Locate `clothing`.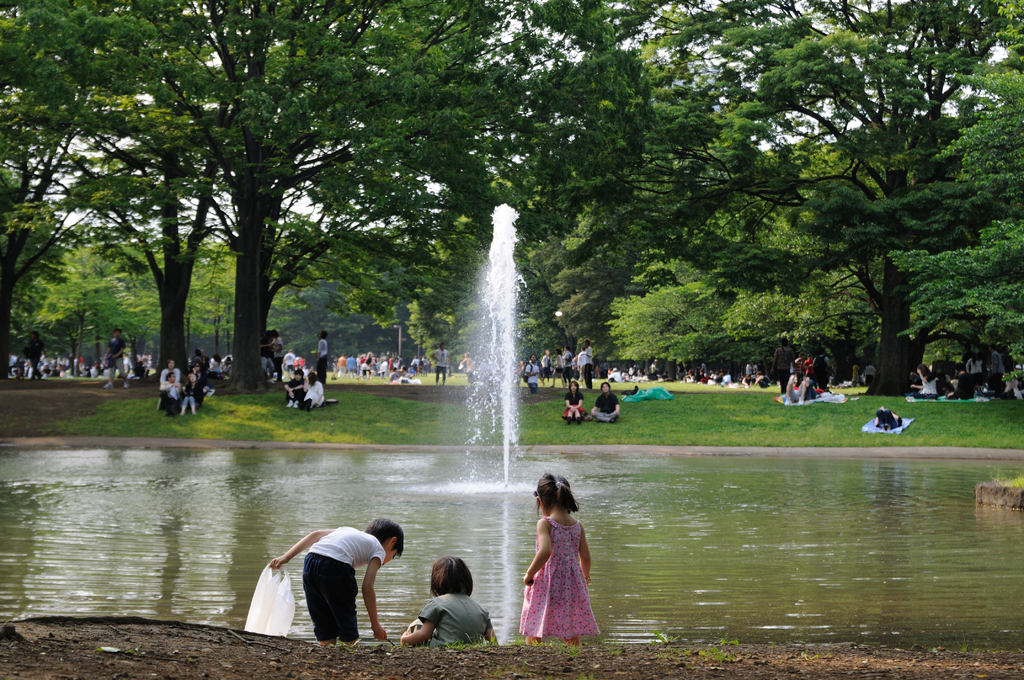
Bounding box: [159,384,184,415].
